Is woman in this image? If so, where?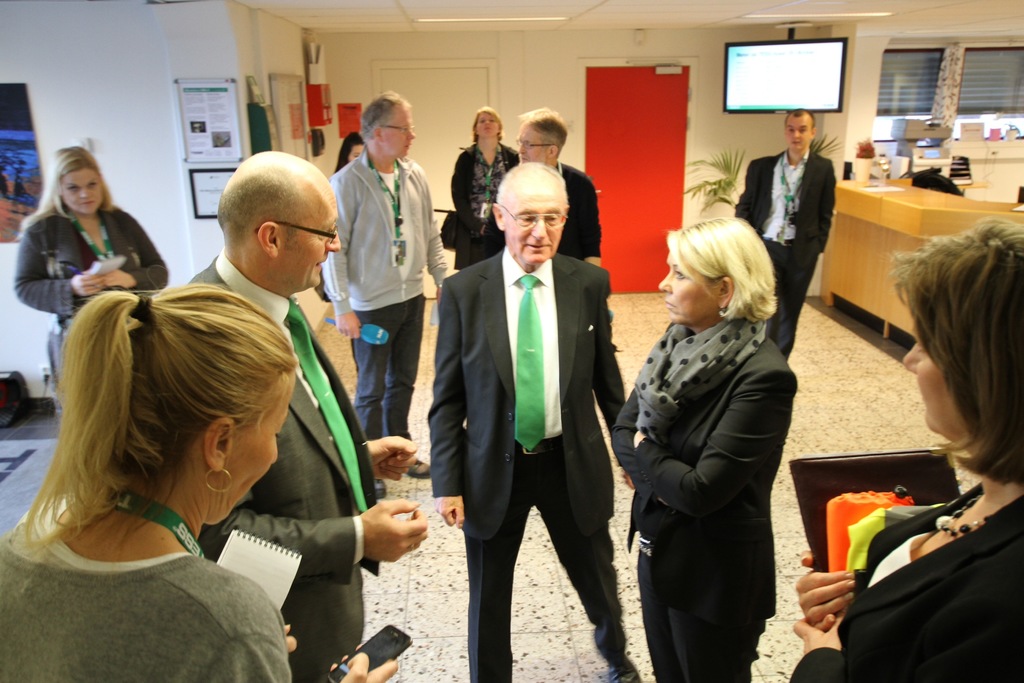
Yes, at x1=447 y1=107 x2=516 y2=268.
